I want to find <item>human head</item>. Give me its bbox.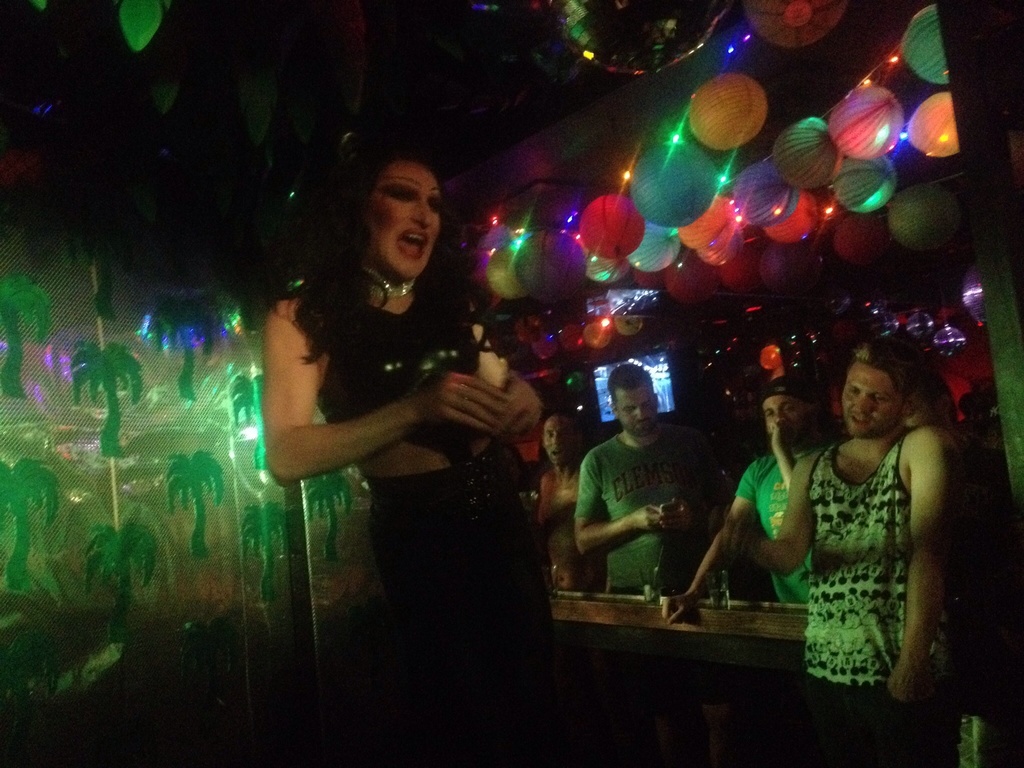
<box>344,143,455,284</box>.
